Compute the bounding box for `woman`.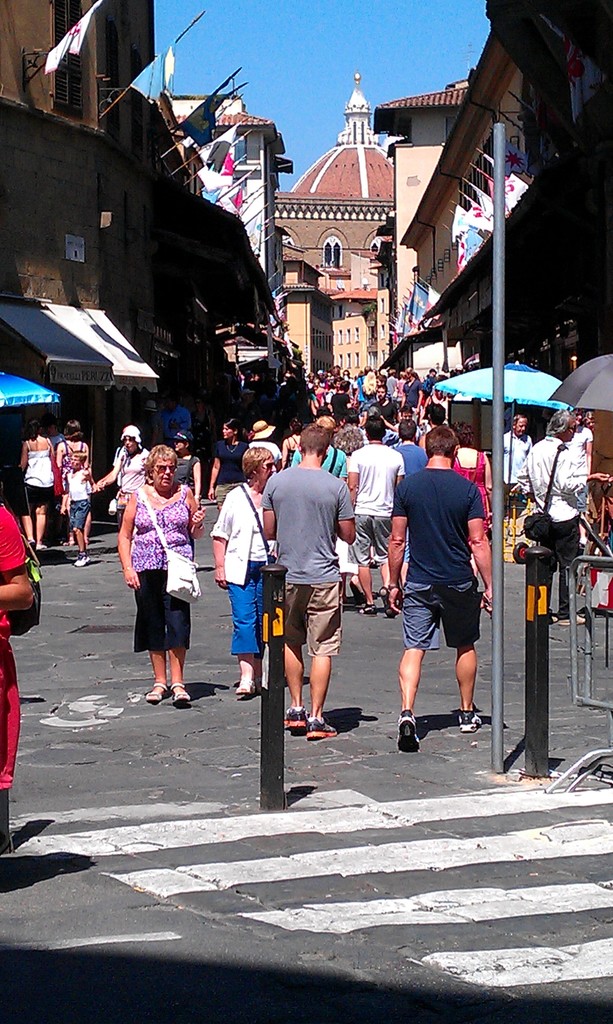
x1=99, y1=430, x2=149, y2=556.
